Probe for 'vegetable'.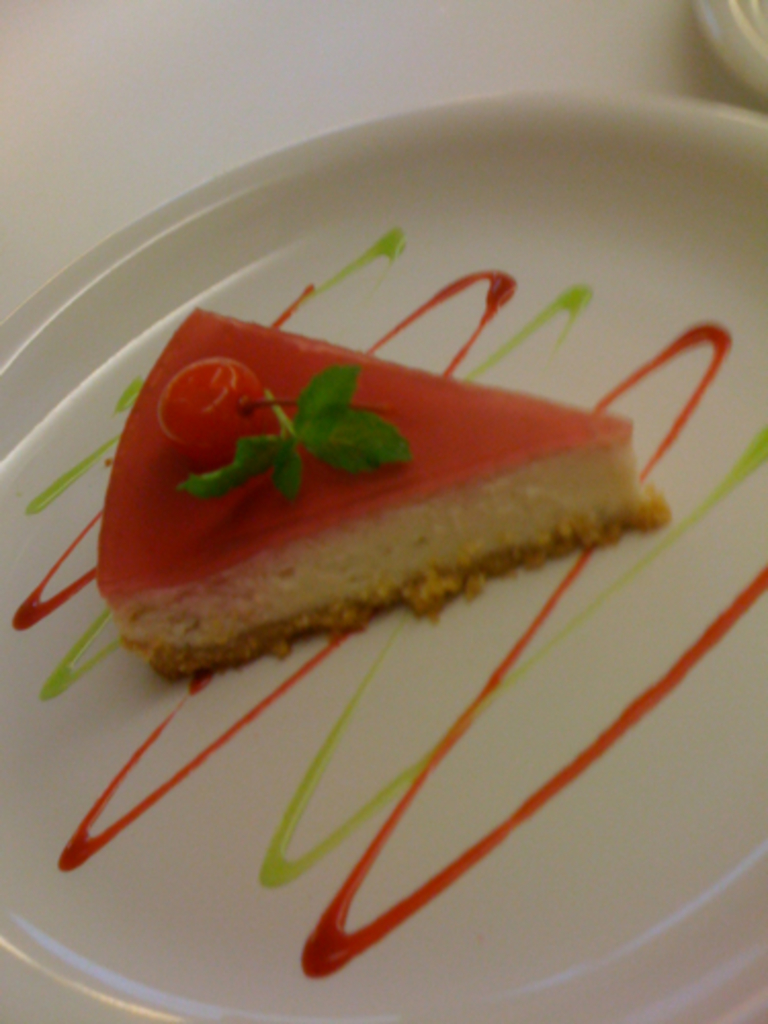
Probe result: 180/367/408/498.
